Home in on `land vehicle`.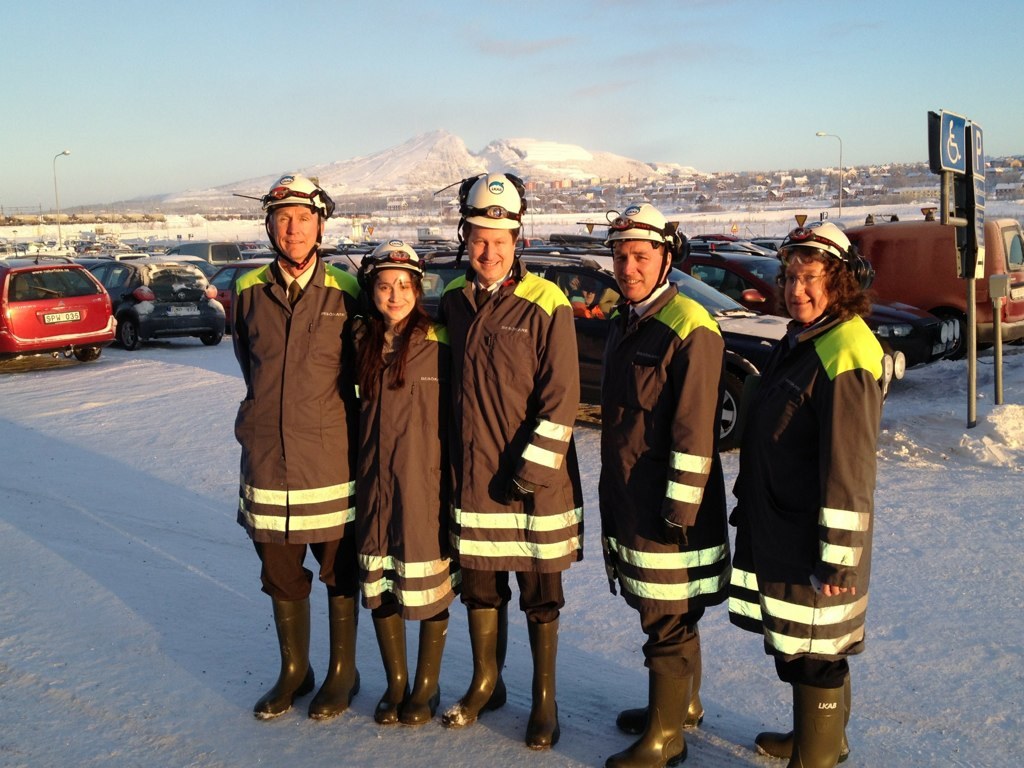
Homed in at left=8, top=245, right=119, bottom=363.
